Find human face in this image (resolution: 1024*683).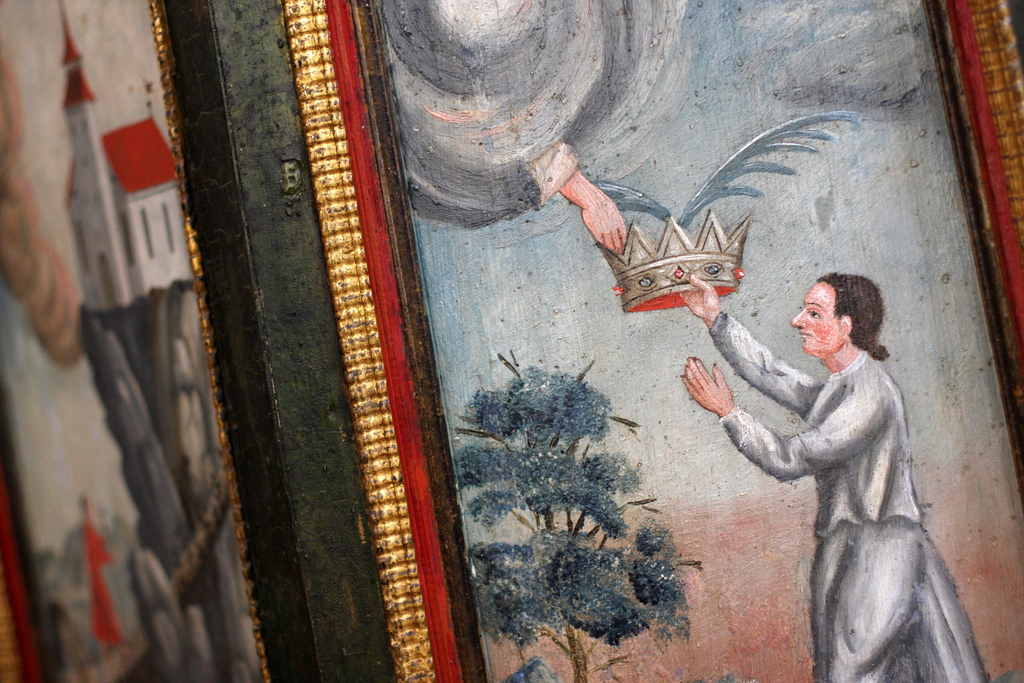
region(792, 281, 839, 356).
